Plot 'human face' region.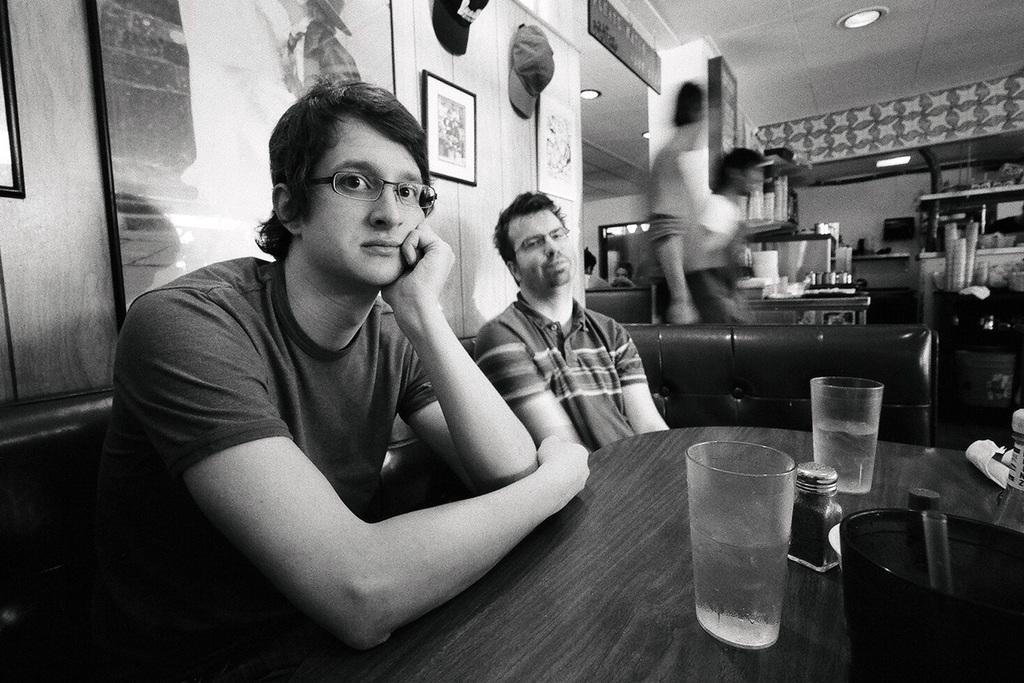
Plotted at region(303, 118, 425, 288).
